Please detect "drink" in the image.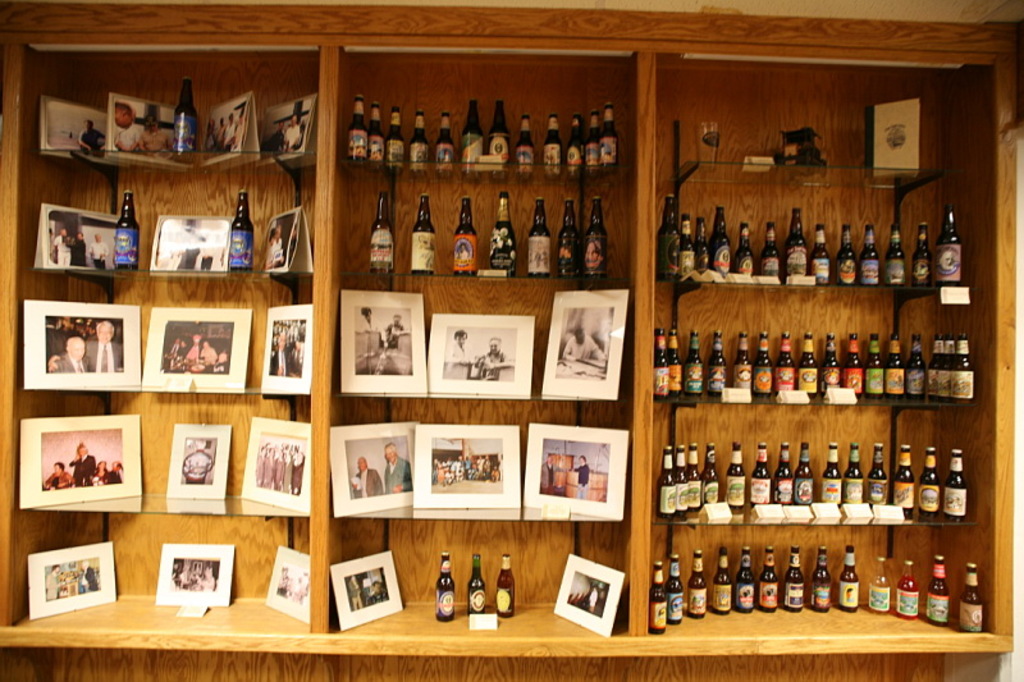
box(759, 221, 778, 276).
